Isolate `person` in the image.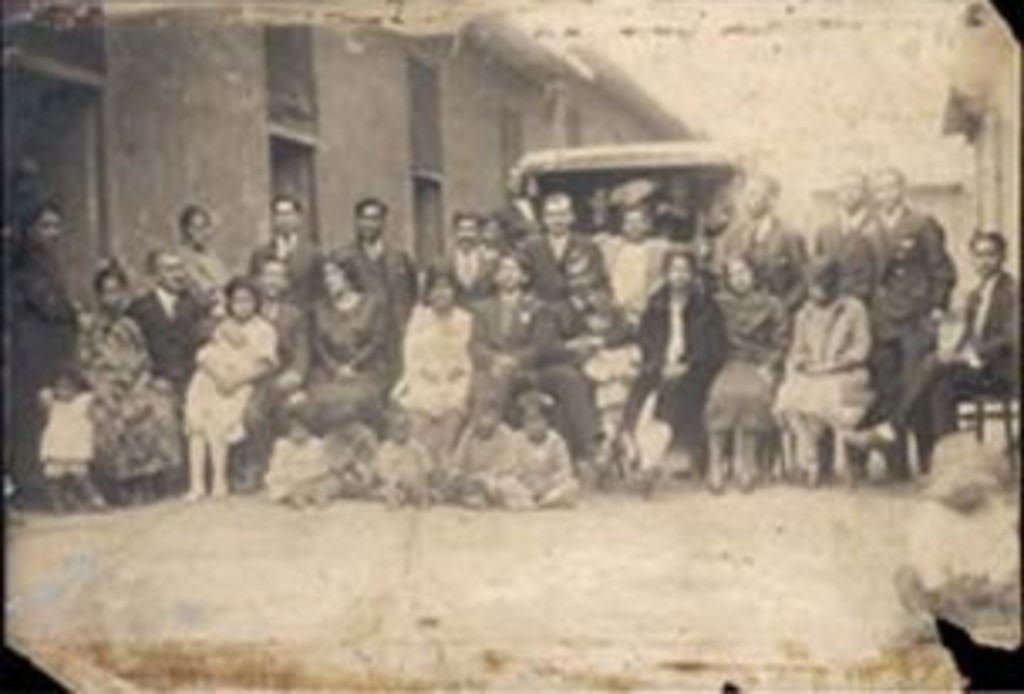
Isolated region: pyautogui.locateOnScreen(711, 162, 812, 310).
